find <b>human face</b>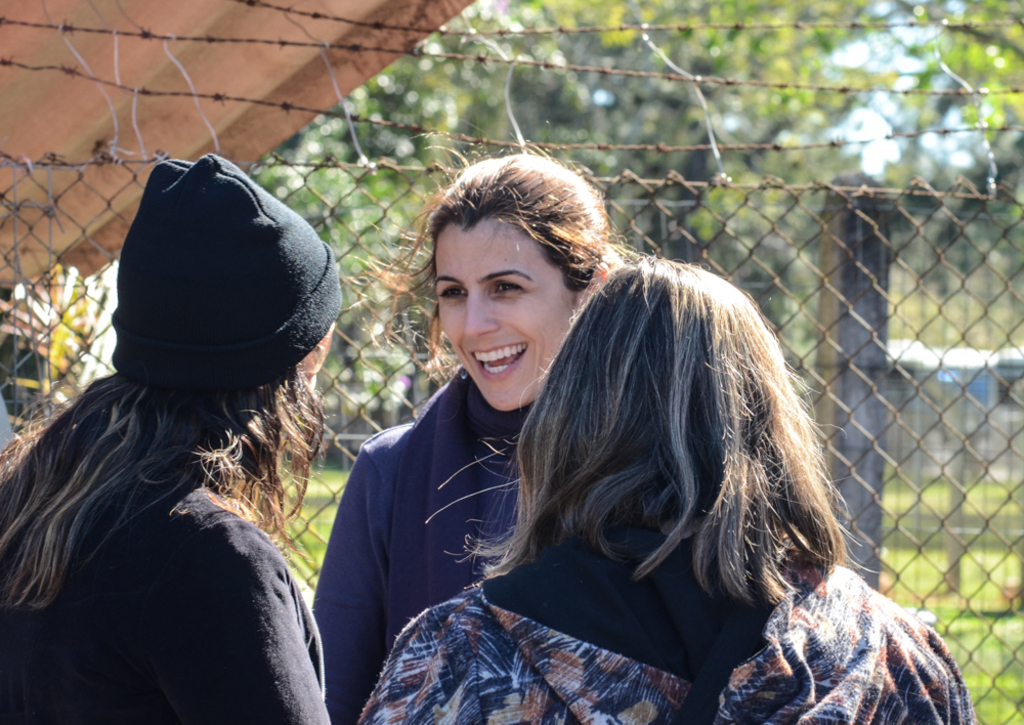
(424, 216, 566, 425)
